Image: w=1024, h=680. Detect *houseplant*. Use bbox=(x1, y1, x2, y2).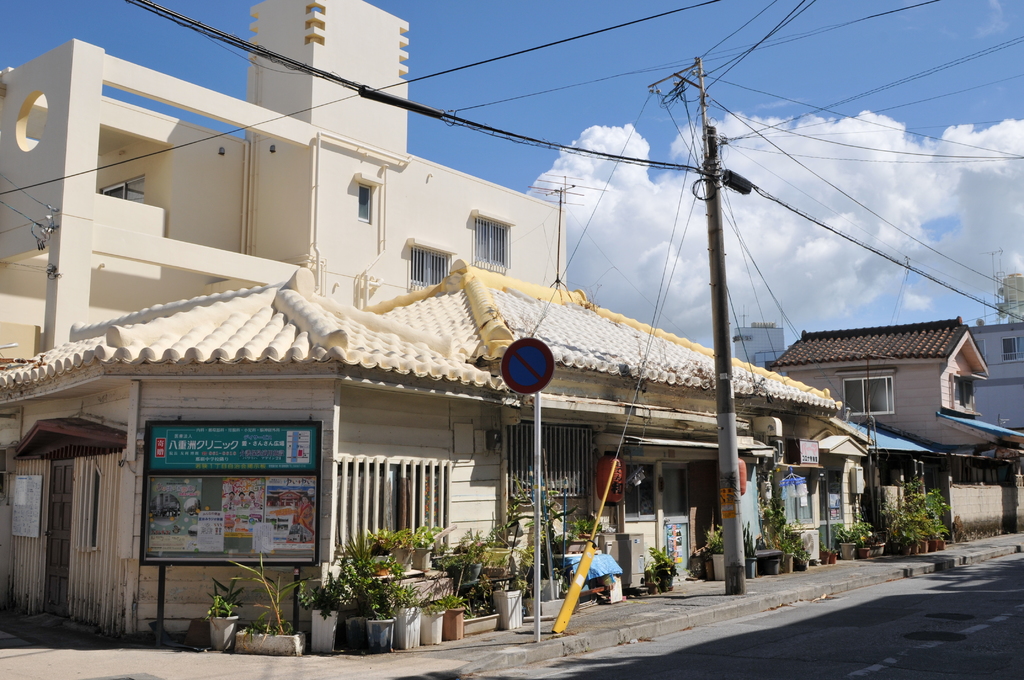
bbox=(390, 581, 420, 658).
